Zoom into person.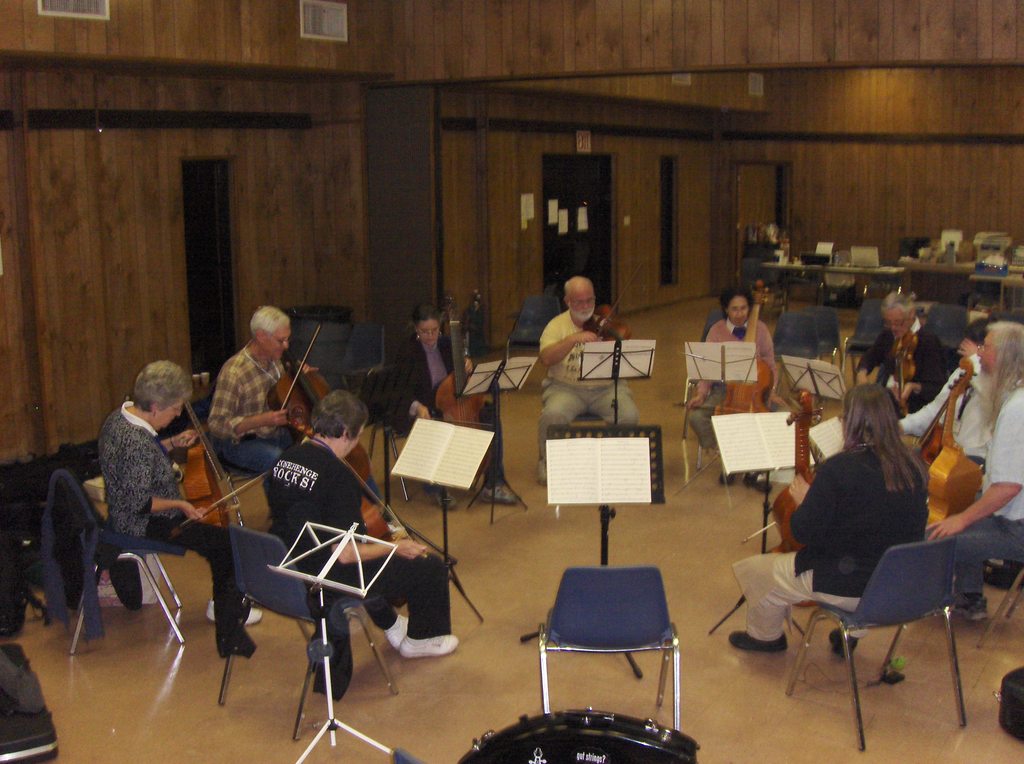
Zoom target: 688 289 783 487.
